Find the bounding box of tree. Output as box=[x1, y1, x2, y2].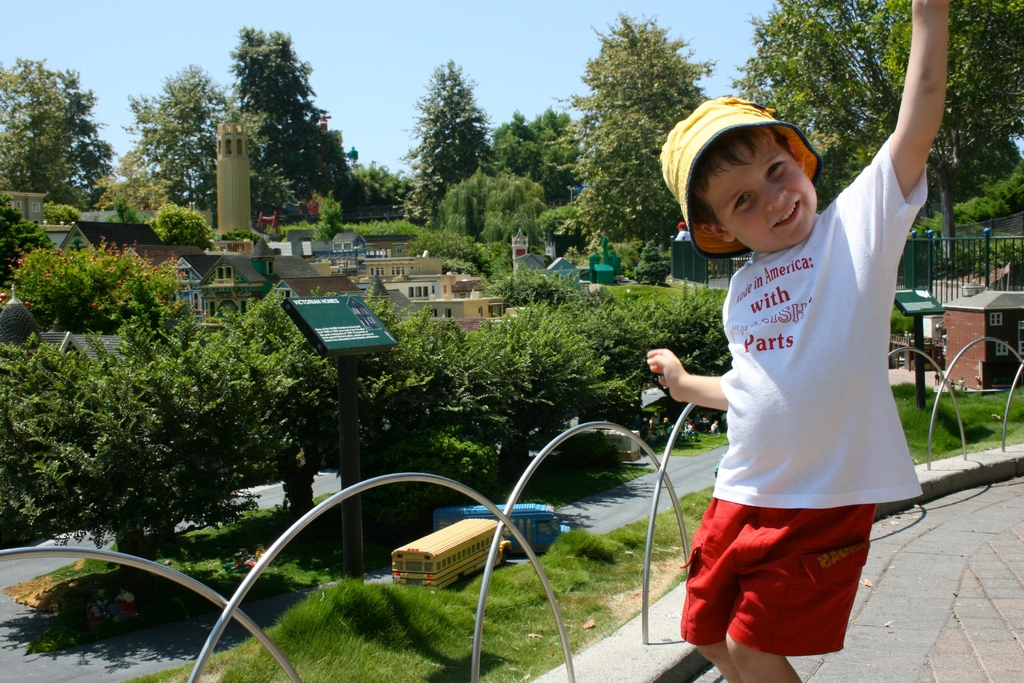
box=[222, 27, 364, 215].
